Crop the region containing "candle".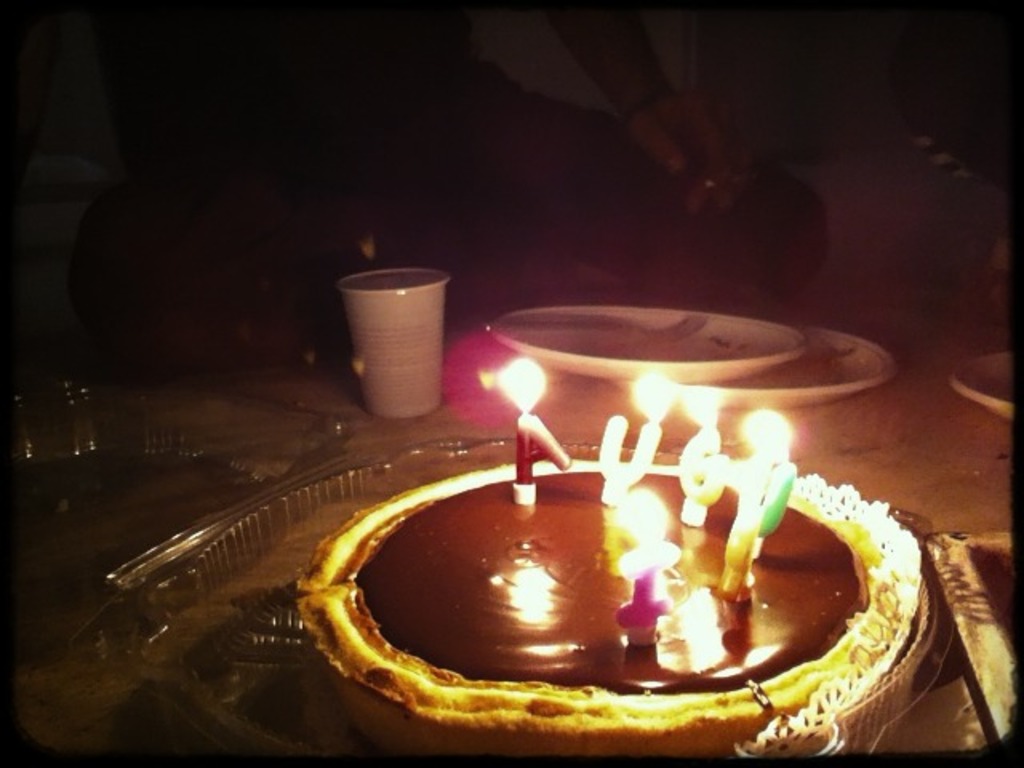
Crop region: {"x1": 725, "y1": 467, "x2": 755, "y2": 597}.
